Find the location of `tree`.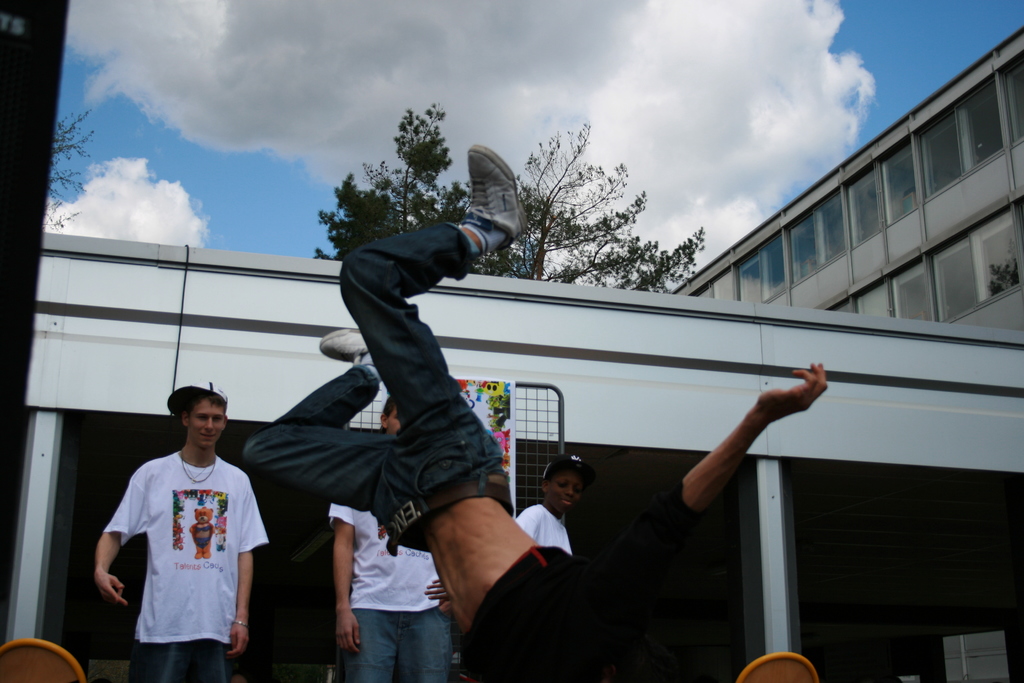
Location: bbox(42, 110, 100, 238).
